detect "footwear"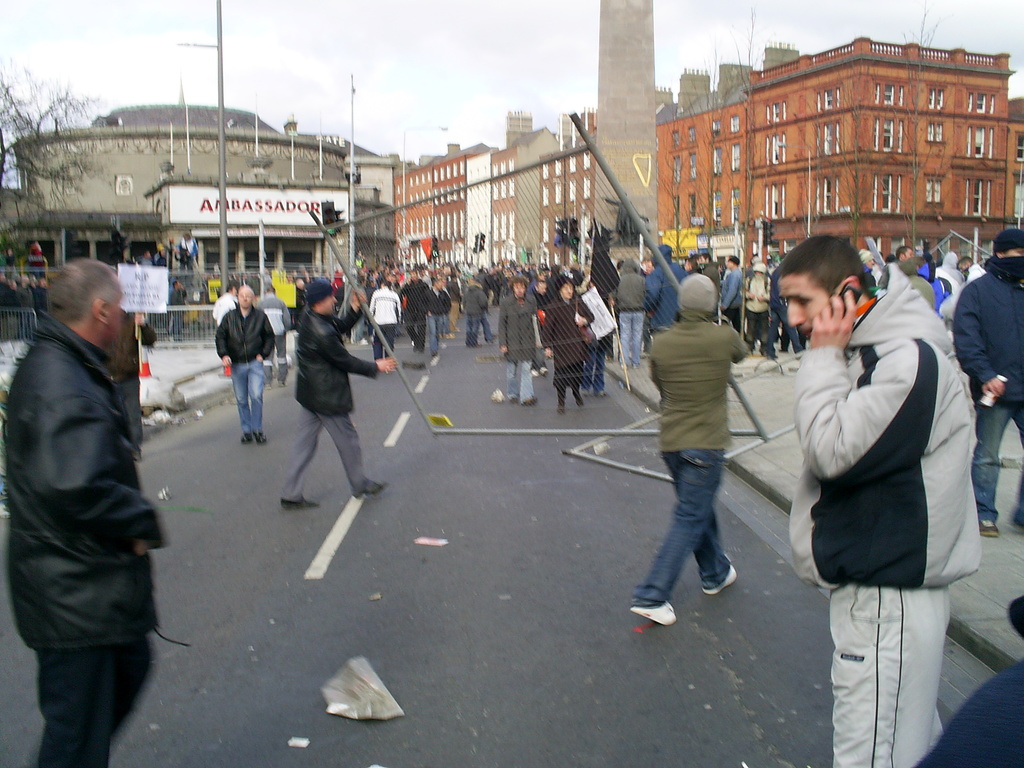
<bbox>629, 598, 677, 625</bbox>
